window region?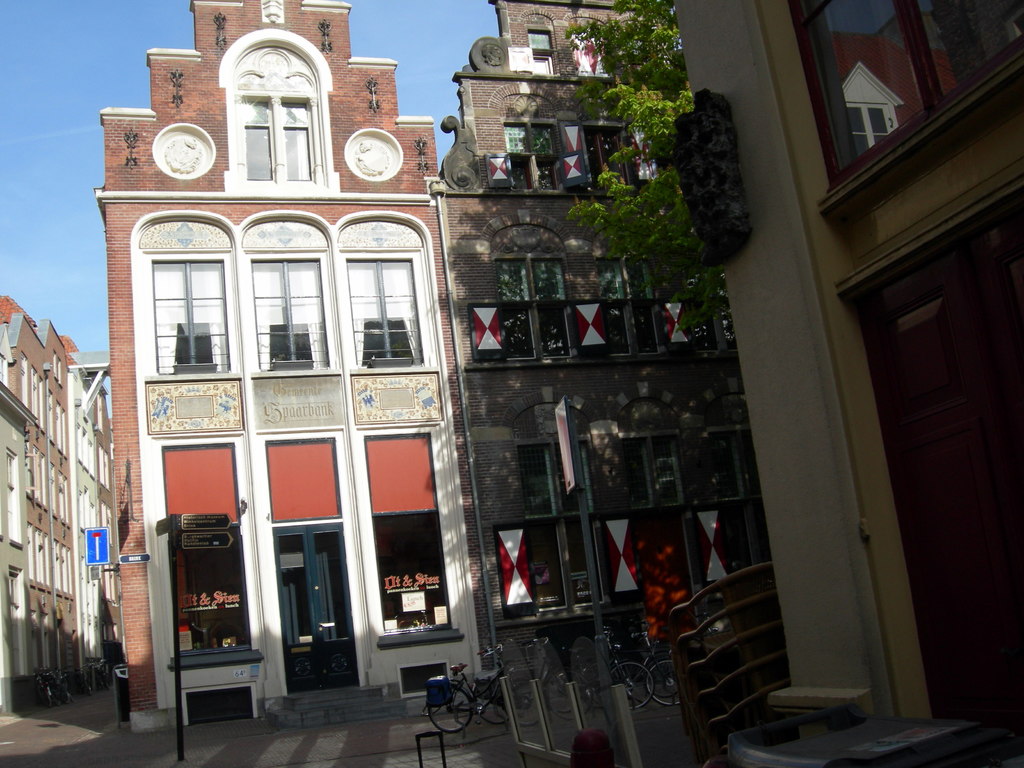
locate(202, 28, 325, 196)
